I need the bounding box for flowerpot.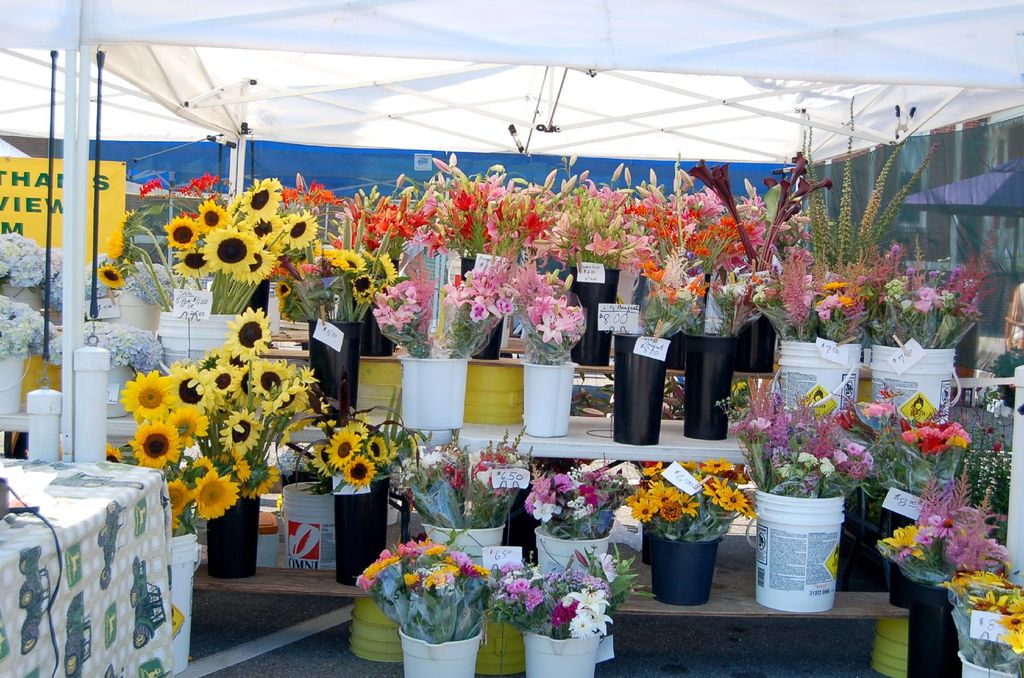
Here it is: (387,347,469,438).
